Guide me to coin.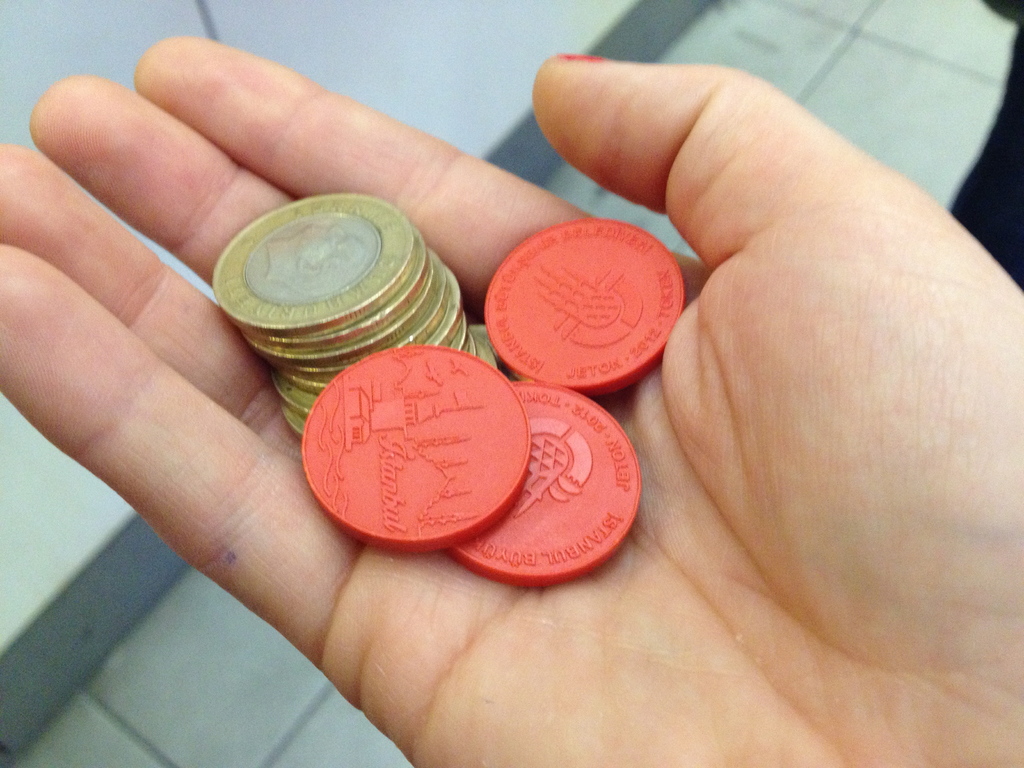
Guidance: 239/255/435/367.
